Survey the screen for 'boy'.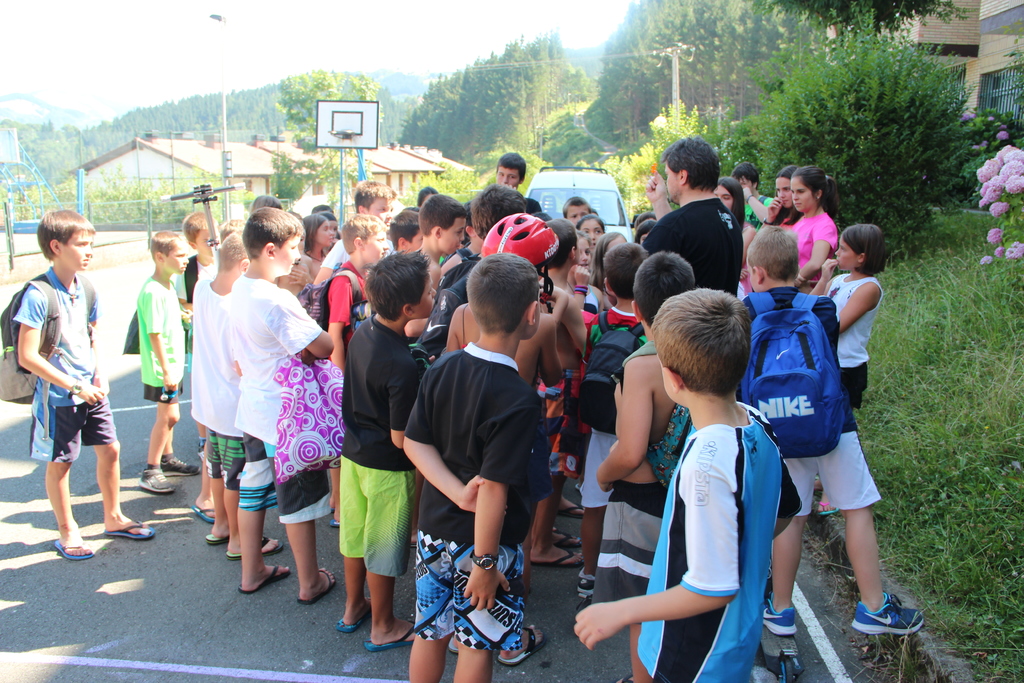
Survey found: bbox(183, 226, 263, 554).
